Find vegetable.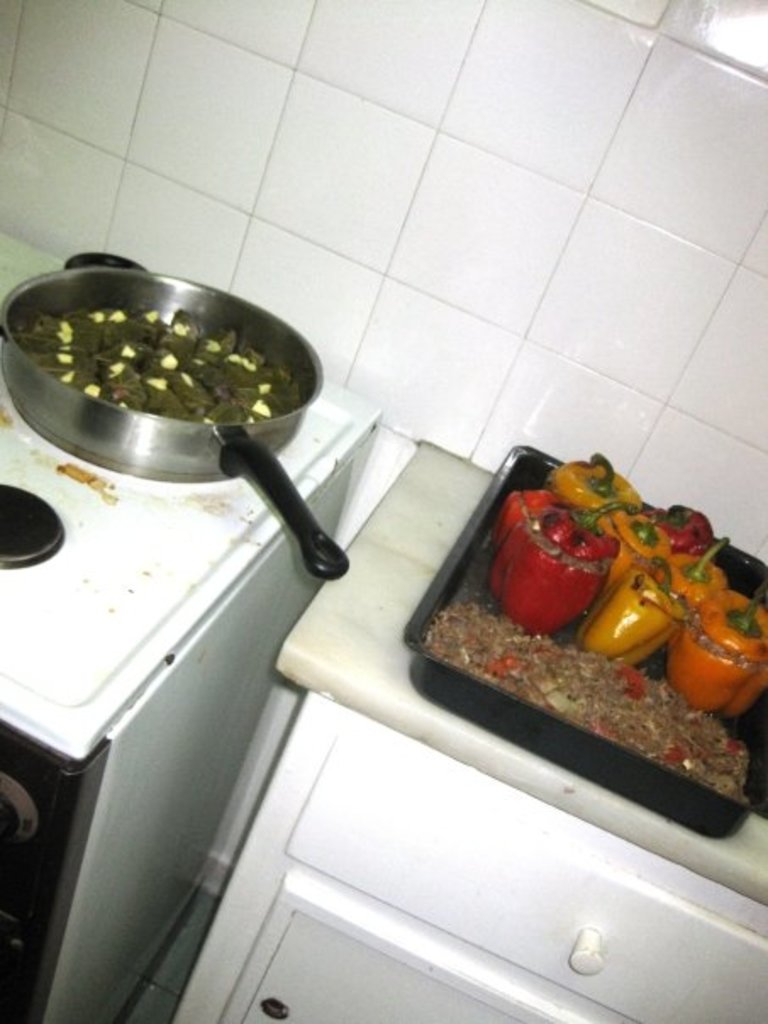
bbox=(490, 504, 626, 639).
